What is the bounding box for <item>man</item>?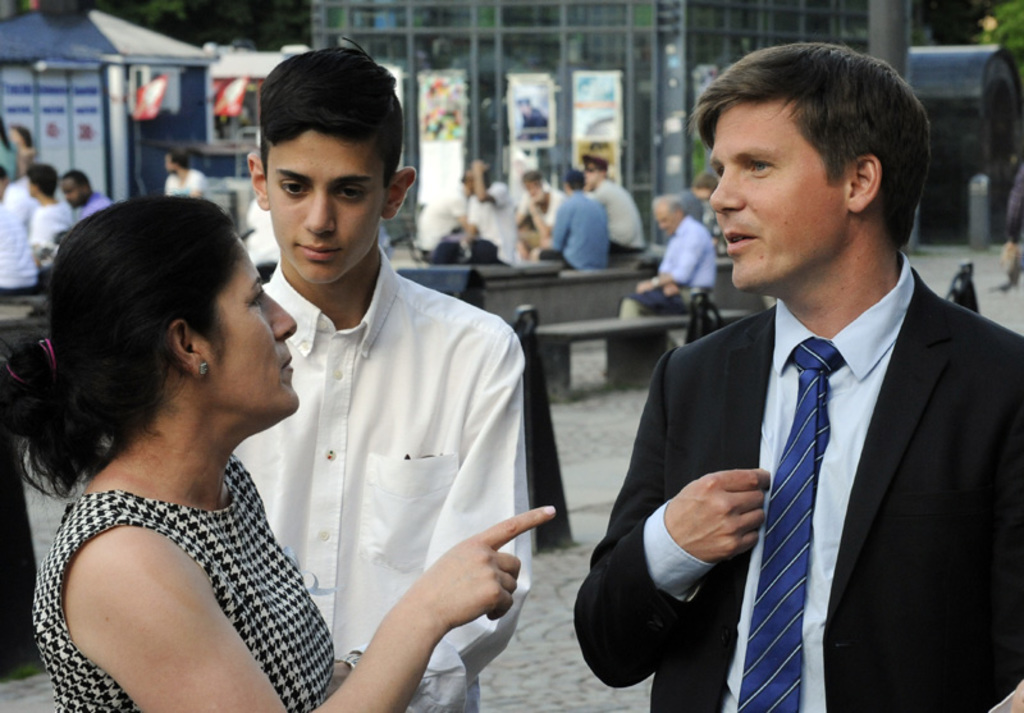
(x1=575, y1=46, x2=1023, y2=712).
